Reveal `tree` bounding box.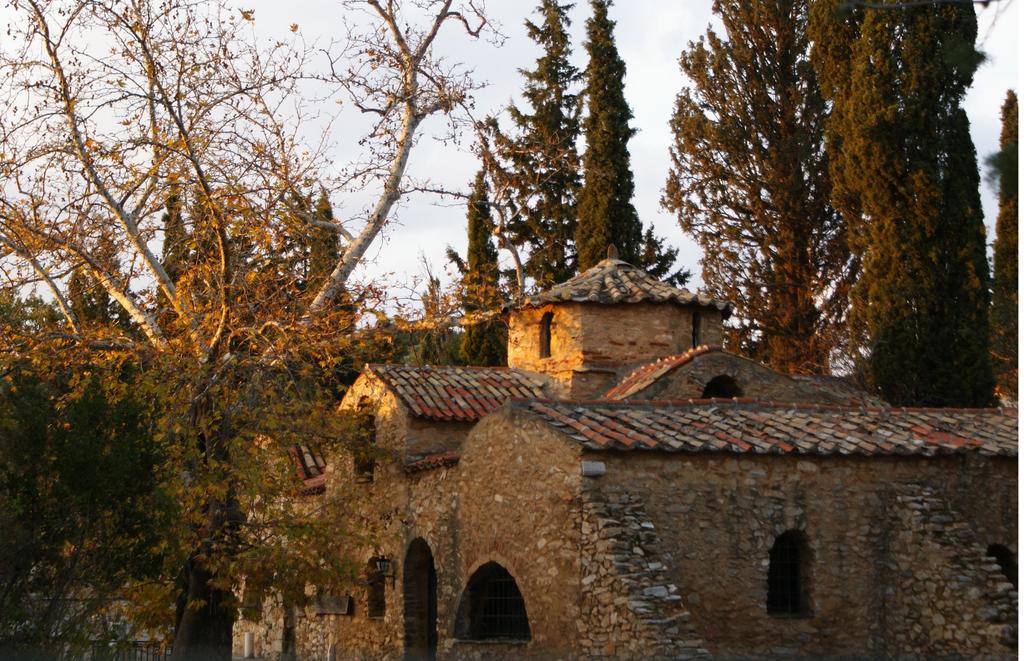
Revealed: box(0, 0, 516, 404).
